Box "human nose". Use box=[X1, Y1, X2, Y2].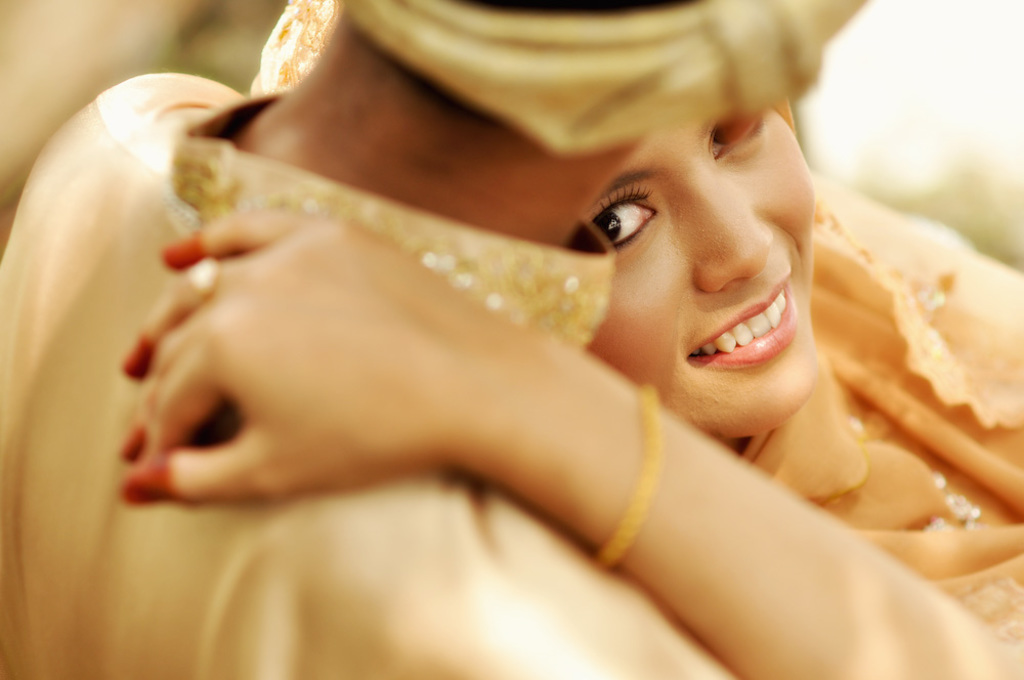
box=[694, 179, 775, 297].
